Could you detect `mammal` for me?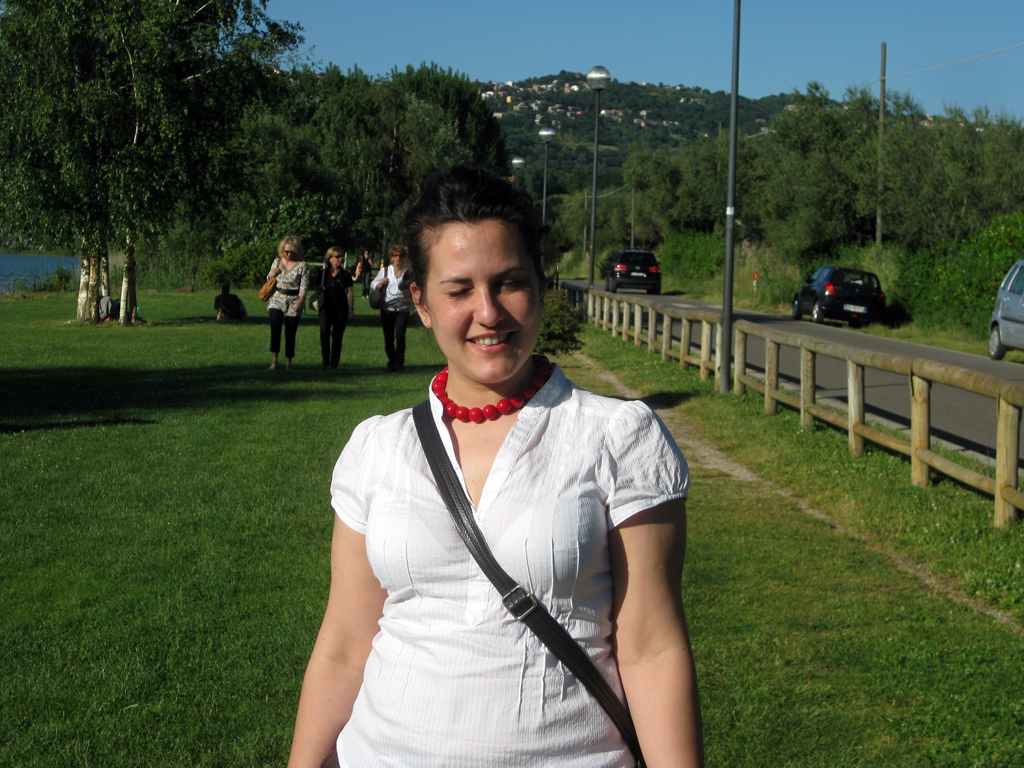
Detection result: BBox(285, 188, 689, 765).
